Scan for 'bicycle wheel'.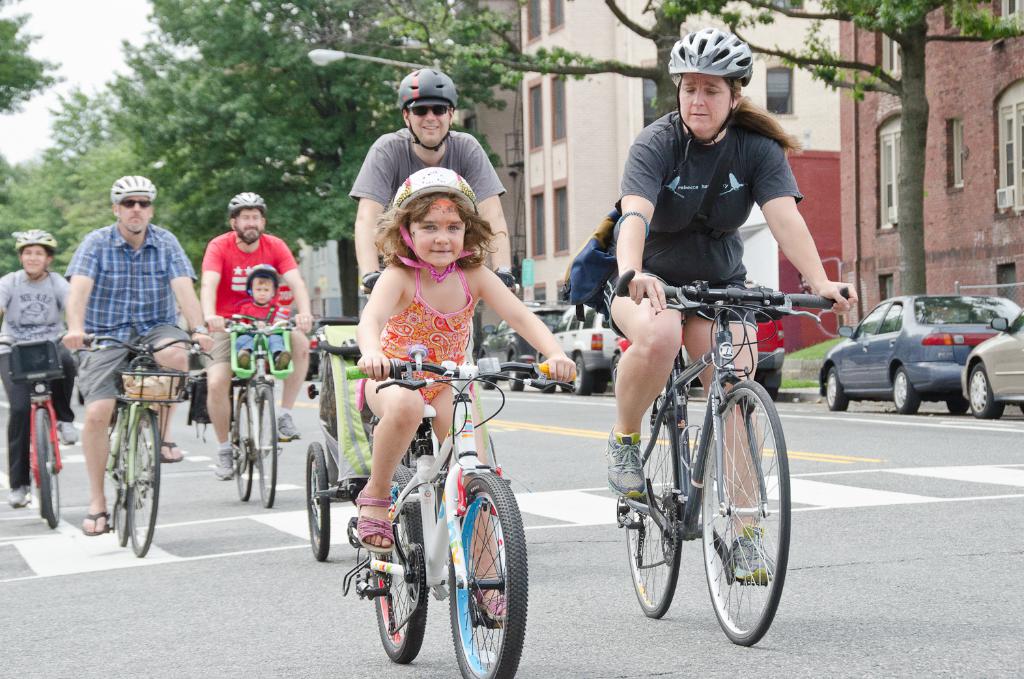
Scan result: {"left": 128, "top": 405, "right": 161, "bottom": 563}.
